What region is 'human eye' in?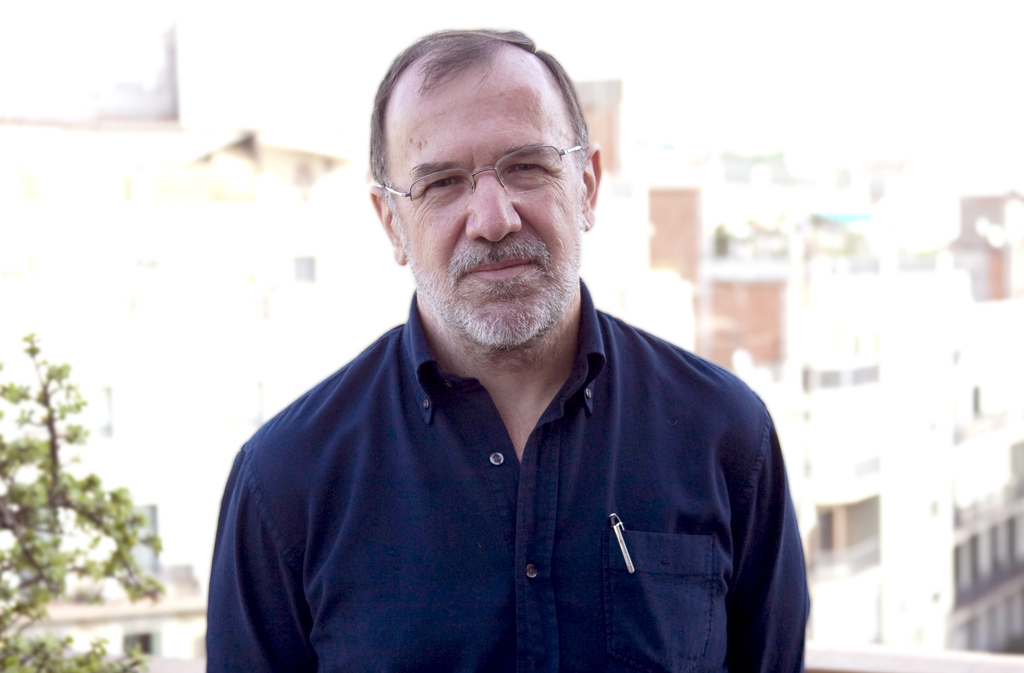
<bbox>426, 175, 467, 197</bbox>.
